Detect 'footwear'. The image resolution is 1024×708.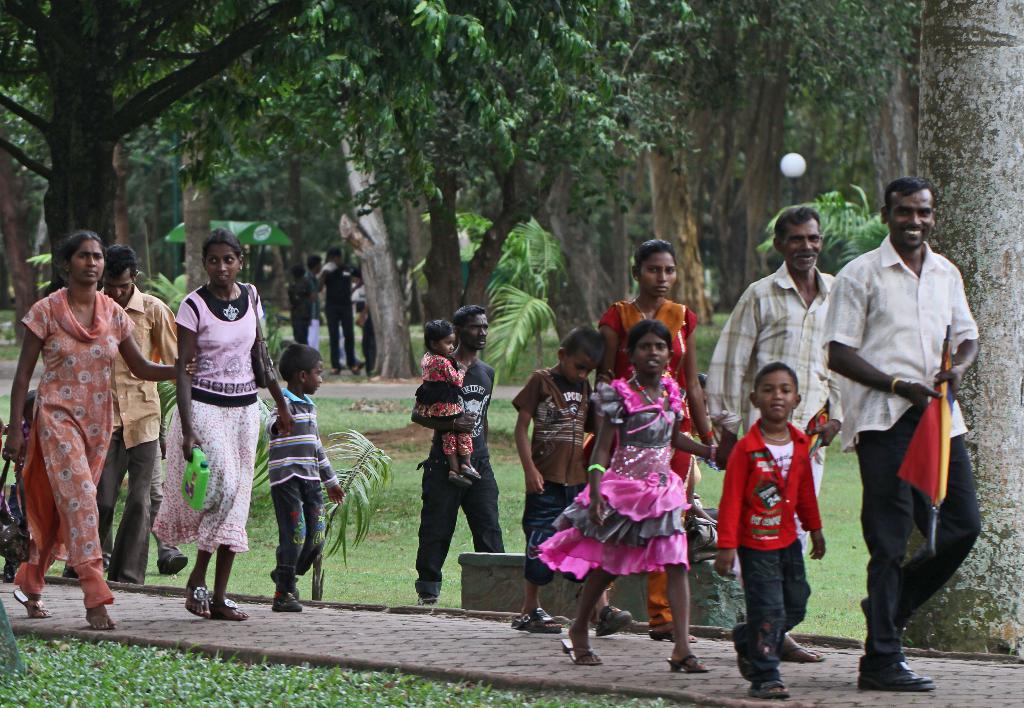
(x1=515, y1=616, x2=564, y2=635).
